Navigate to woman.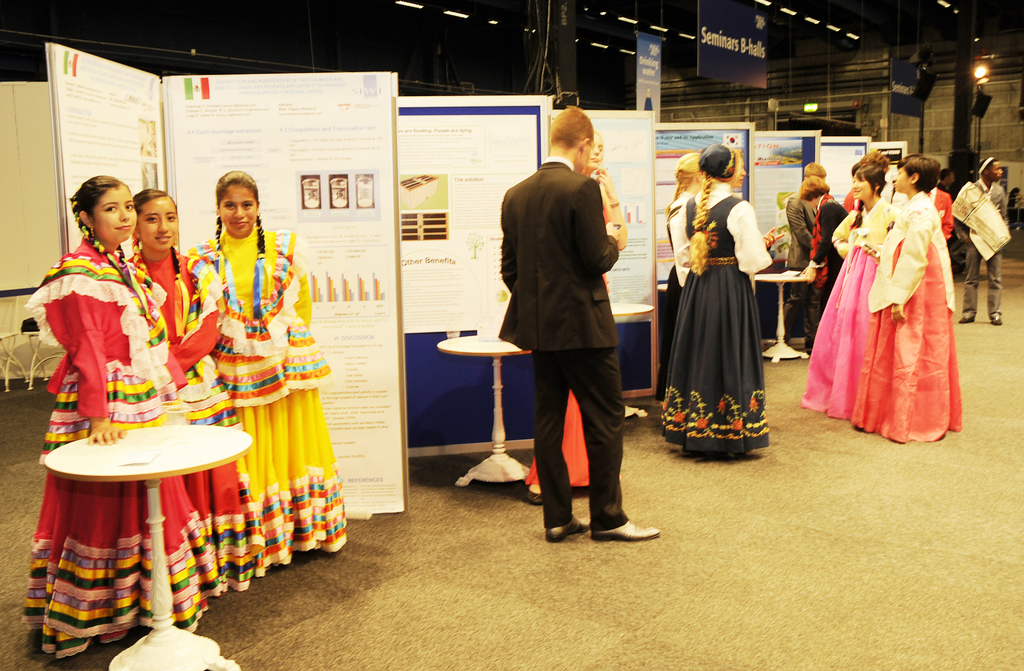
Navigation target: (124,182,269,599).
